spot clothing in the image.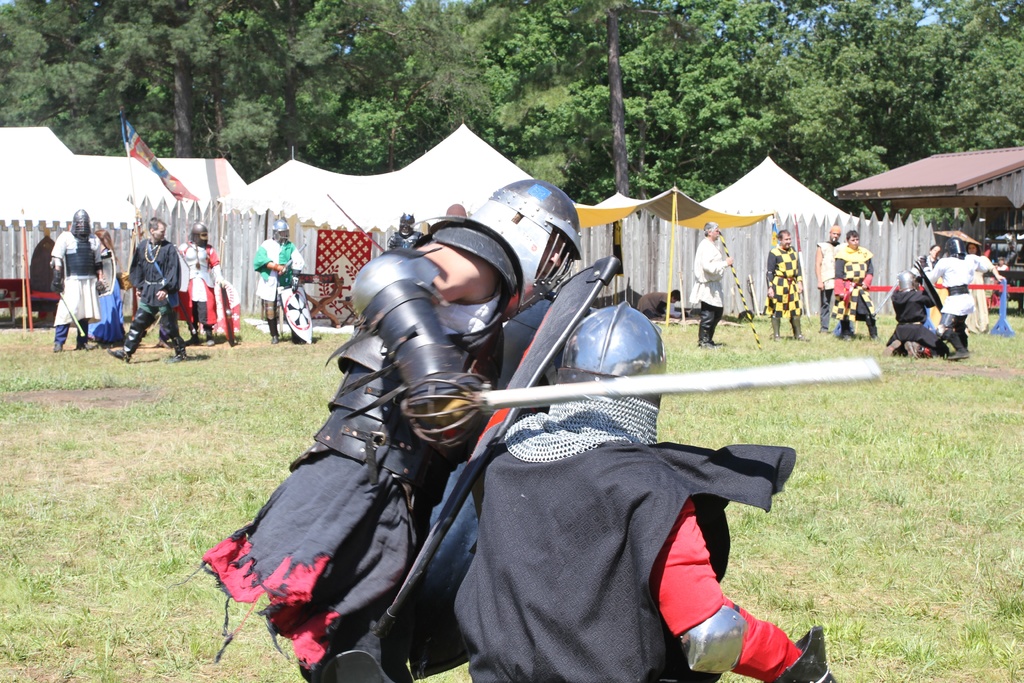
clothing found at x1=762, y1=244, x2=803, y2=320.
